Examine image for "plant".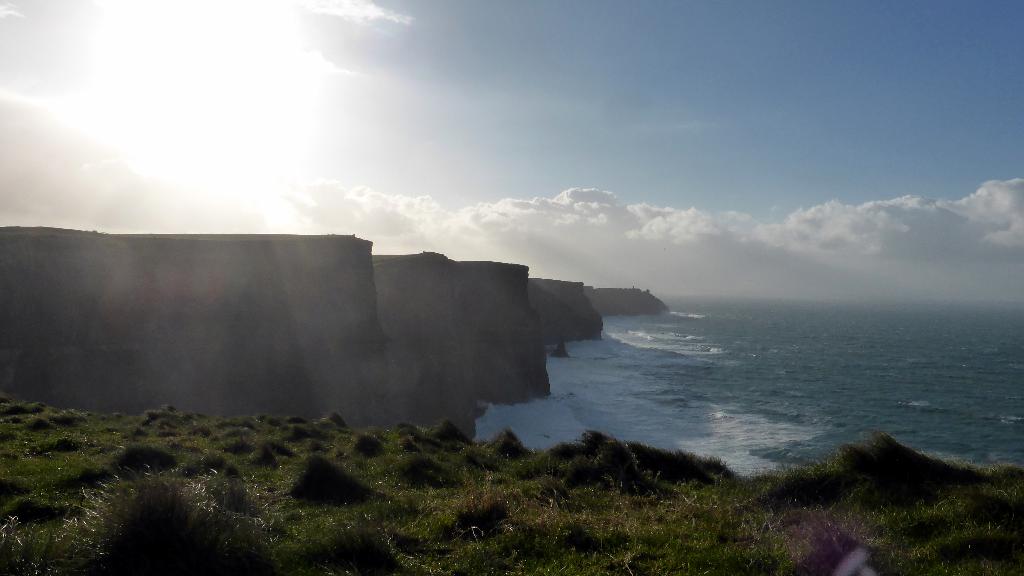
Examination result: 403/446/447/493.
